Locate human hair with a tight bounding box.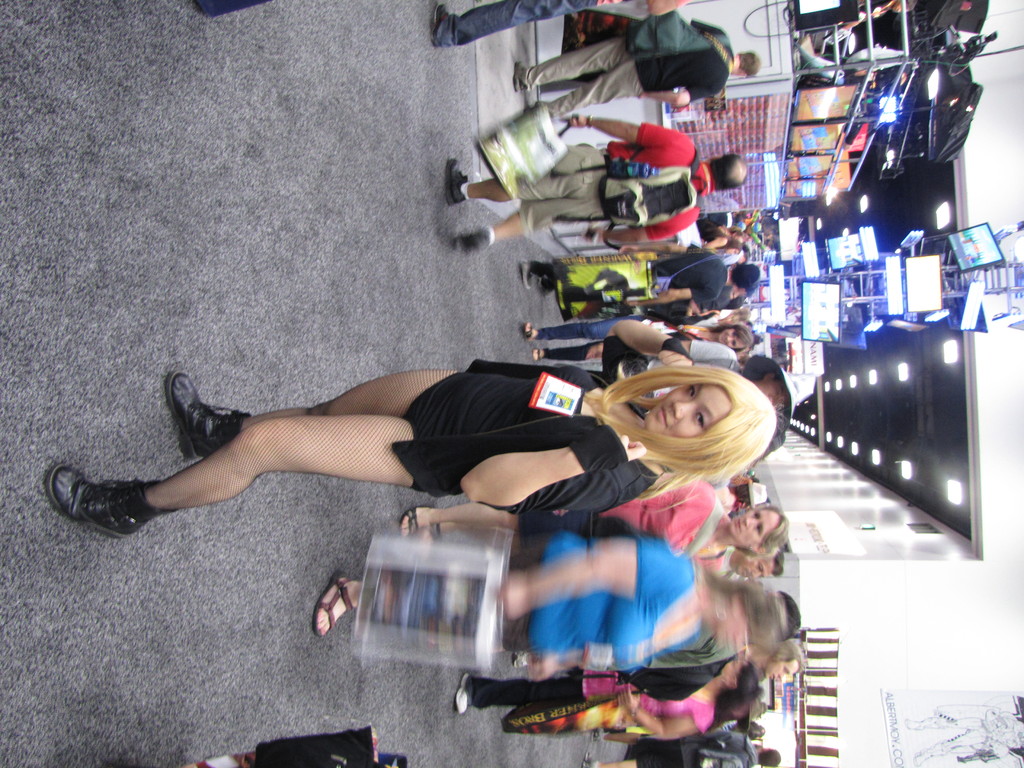
region(702, 568, 787, 656).
